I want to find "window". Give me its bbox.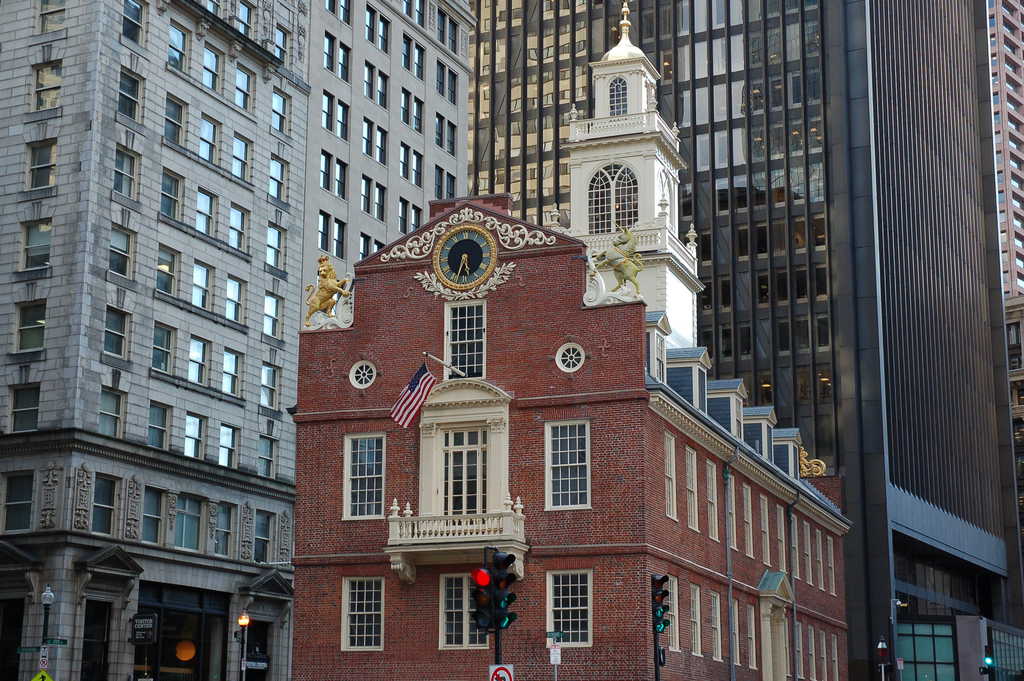
select_region(689, 582, 700, 655).
